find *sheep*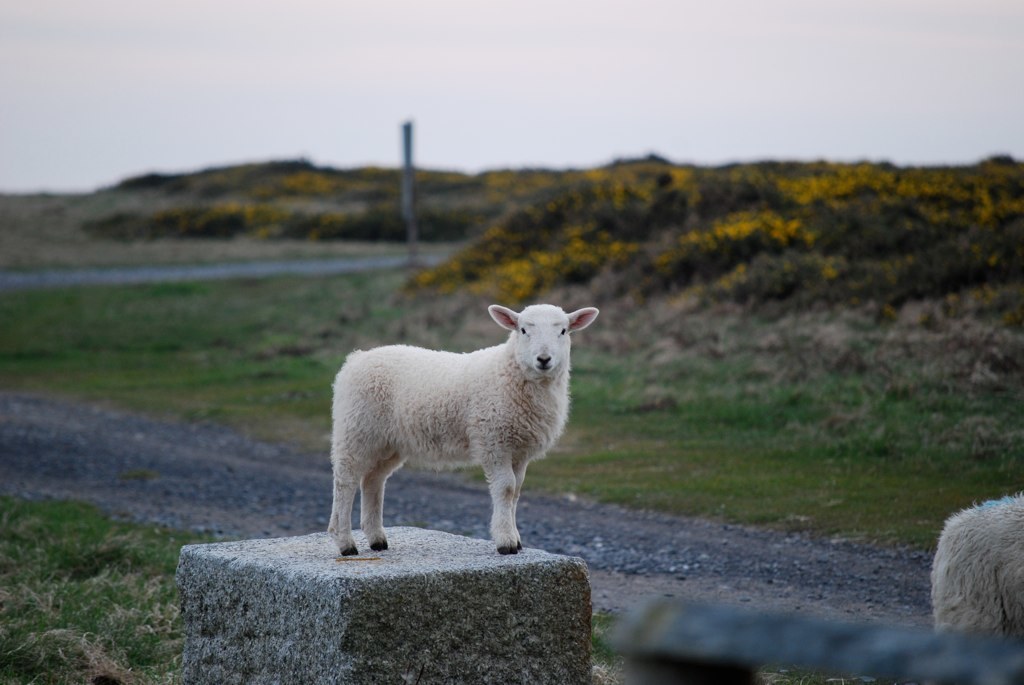
[325,306,596,558]
